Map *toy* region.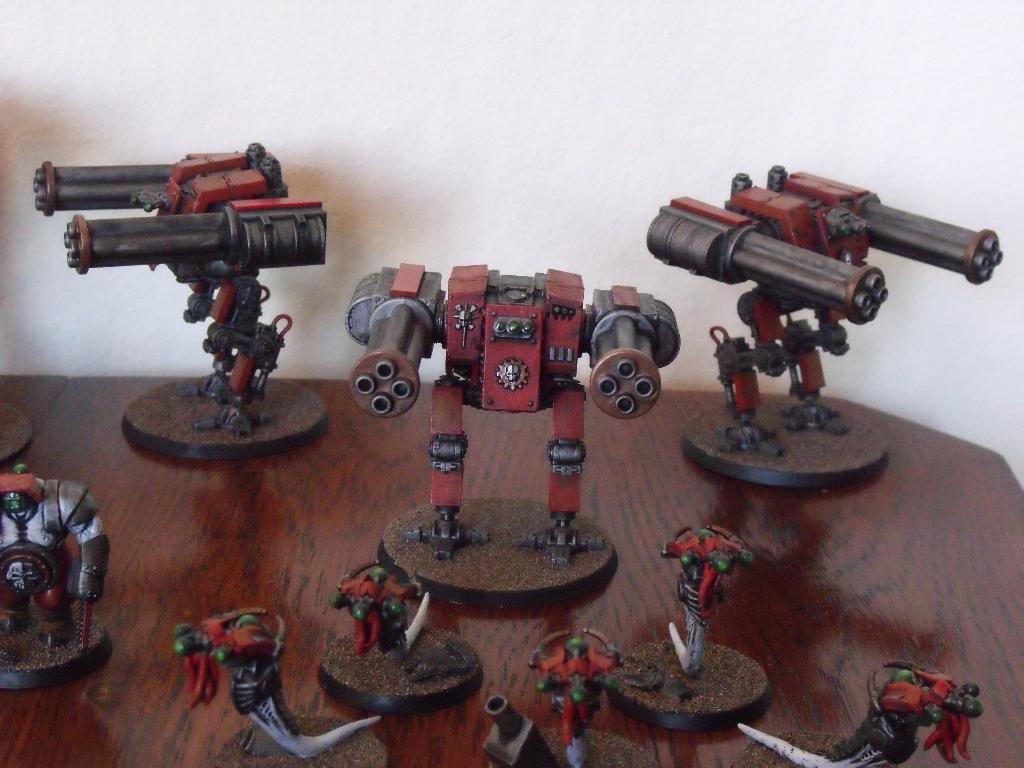
Mapped to <region>308, 247, 701, 579</region>.
